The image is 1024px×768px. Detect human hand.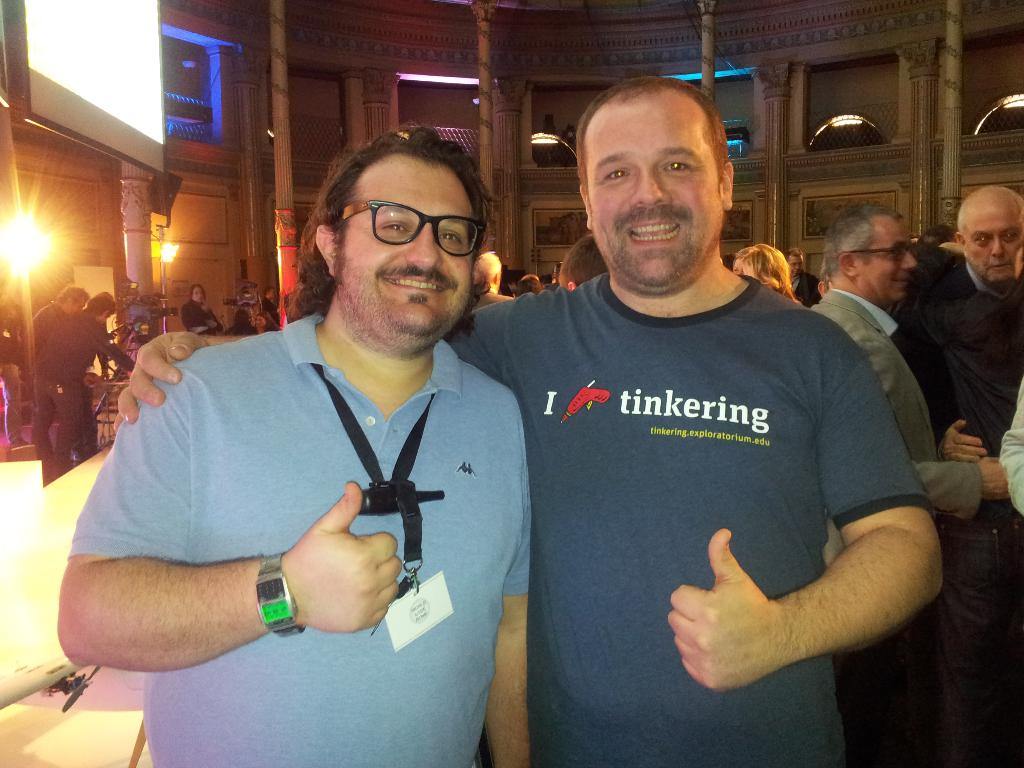
Detection: box=[936, 418, 987, 460].
